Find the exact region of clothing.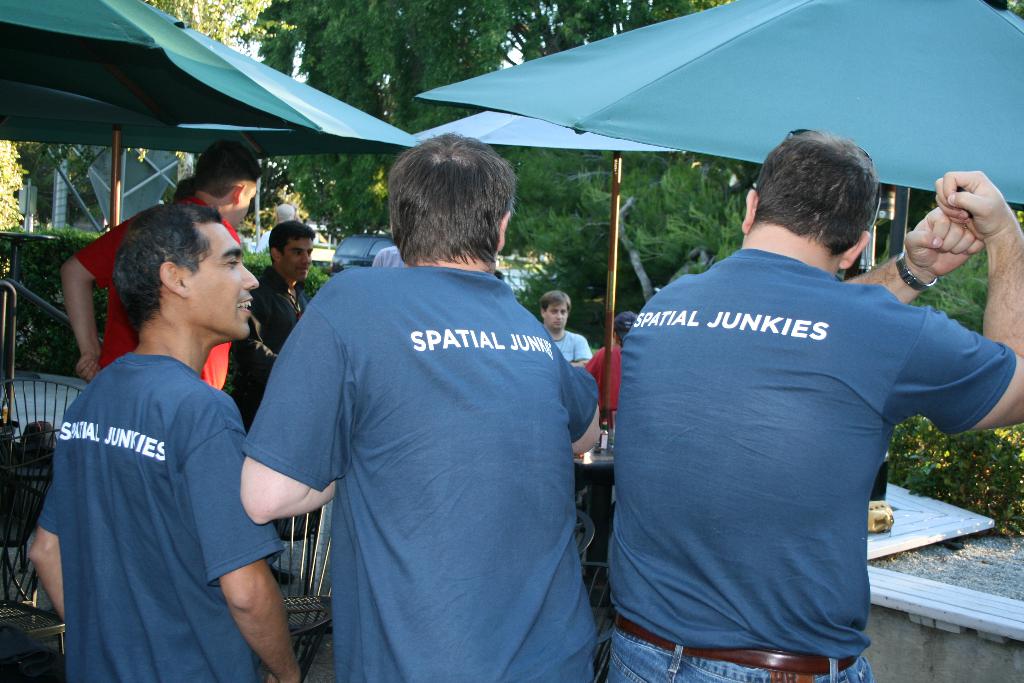
Exact region: {"left": 244, "top": 265, "right": 596, "bottom": 682}.
